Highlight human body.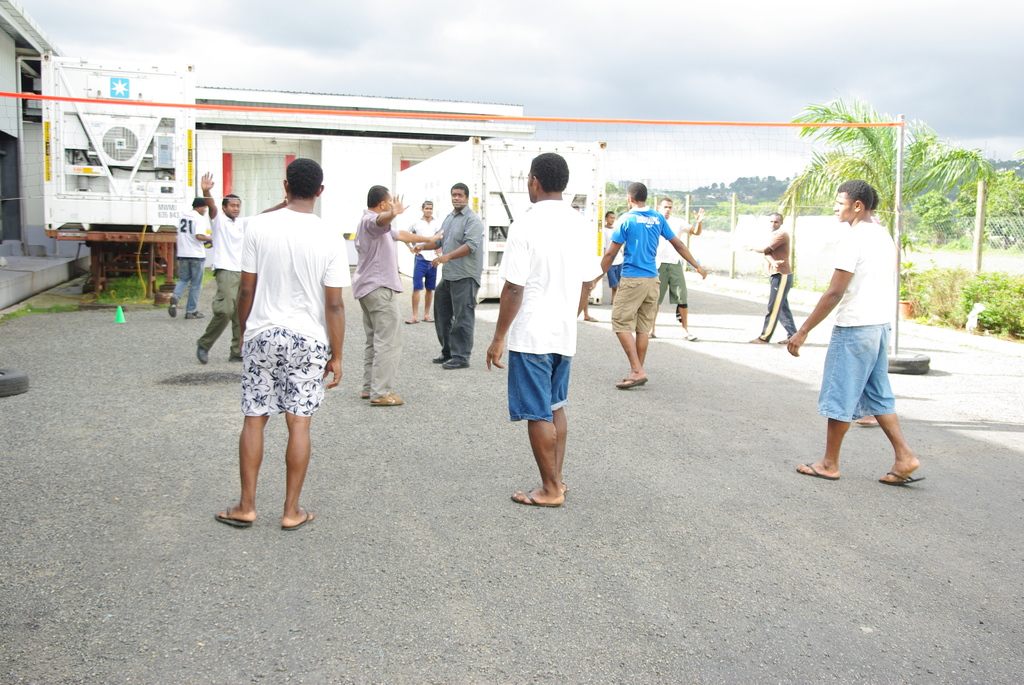
Highlighted region: [592, 182, 701, 392].
